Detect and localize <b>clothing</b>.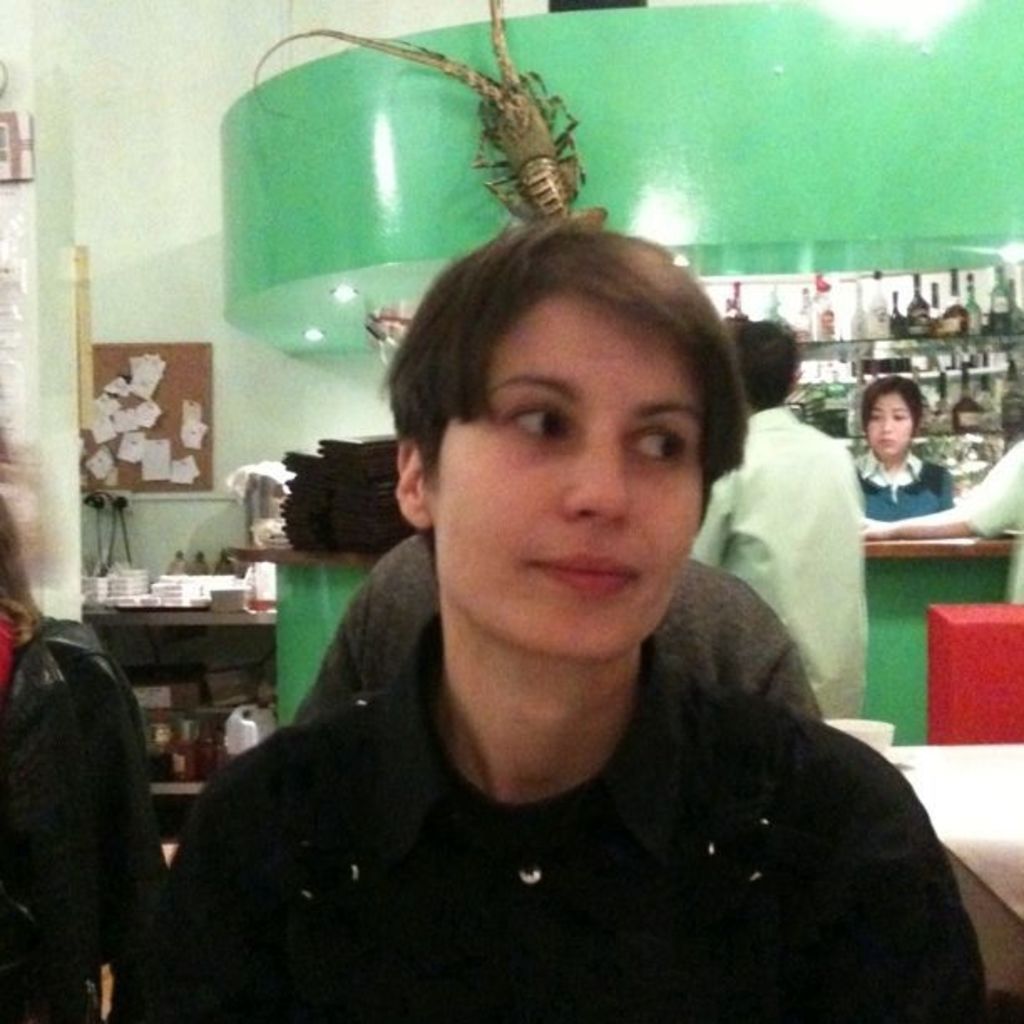
Localized at bbox=[289, 530, 815, 719].
